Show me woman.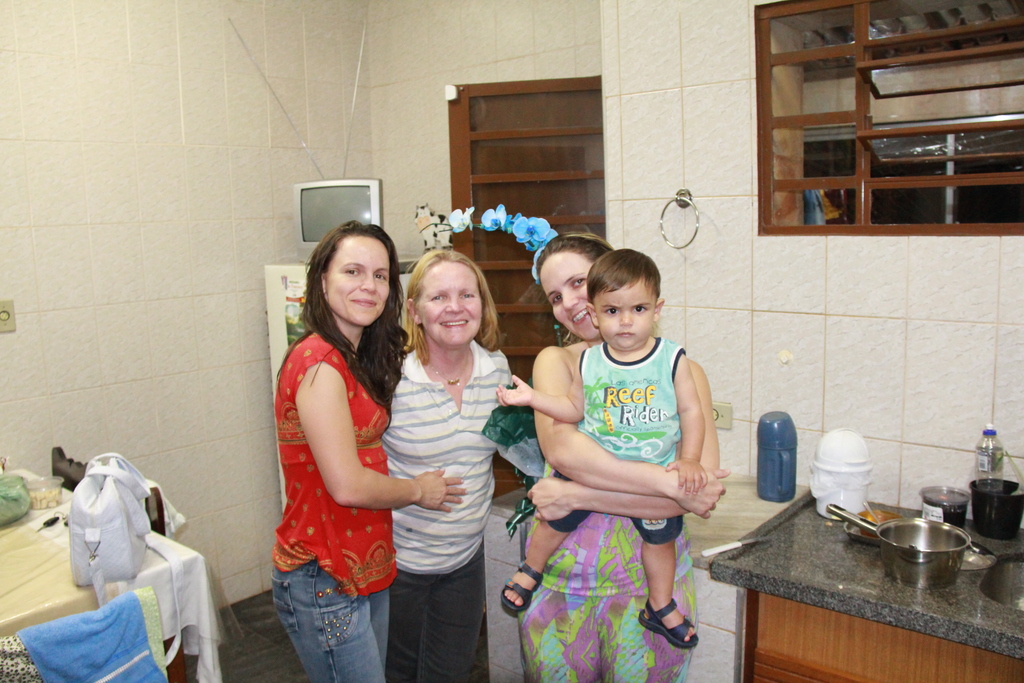
woman is here: (left=515, top=228, right=721, bottom=682).
